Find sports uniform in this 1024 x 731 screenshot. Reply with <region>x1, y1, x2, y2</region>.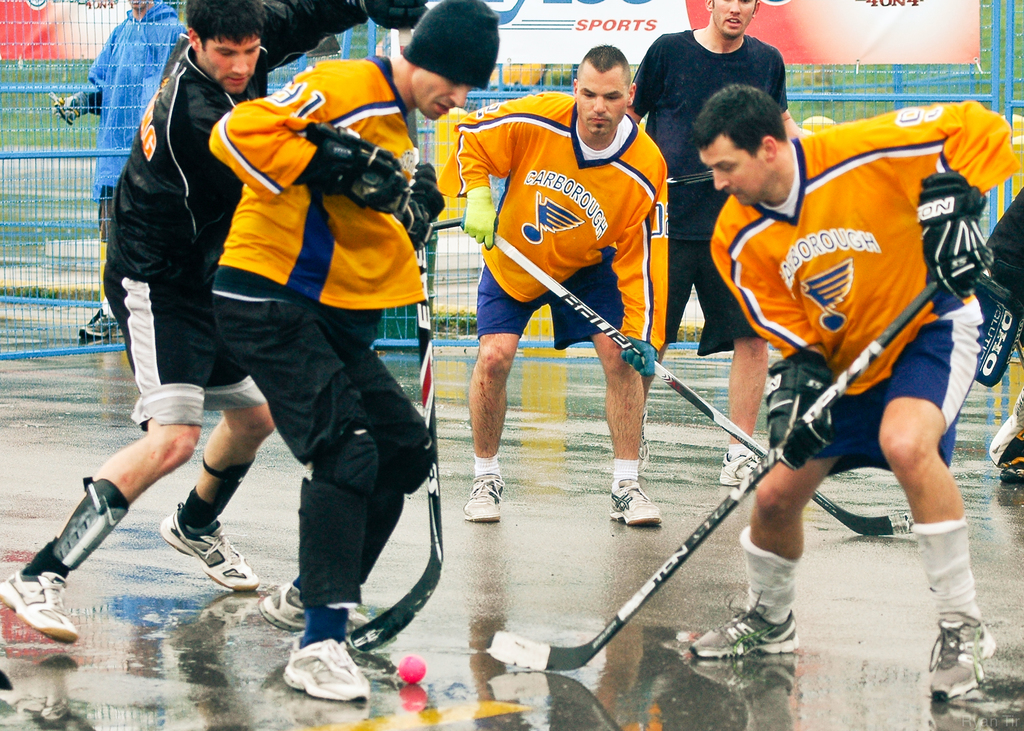
<region>683, 99, 1022, 698</region>.
